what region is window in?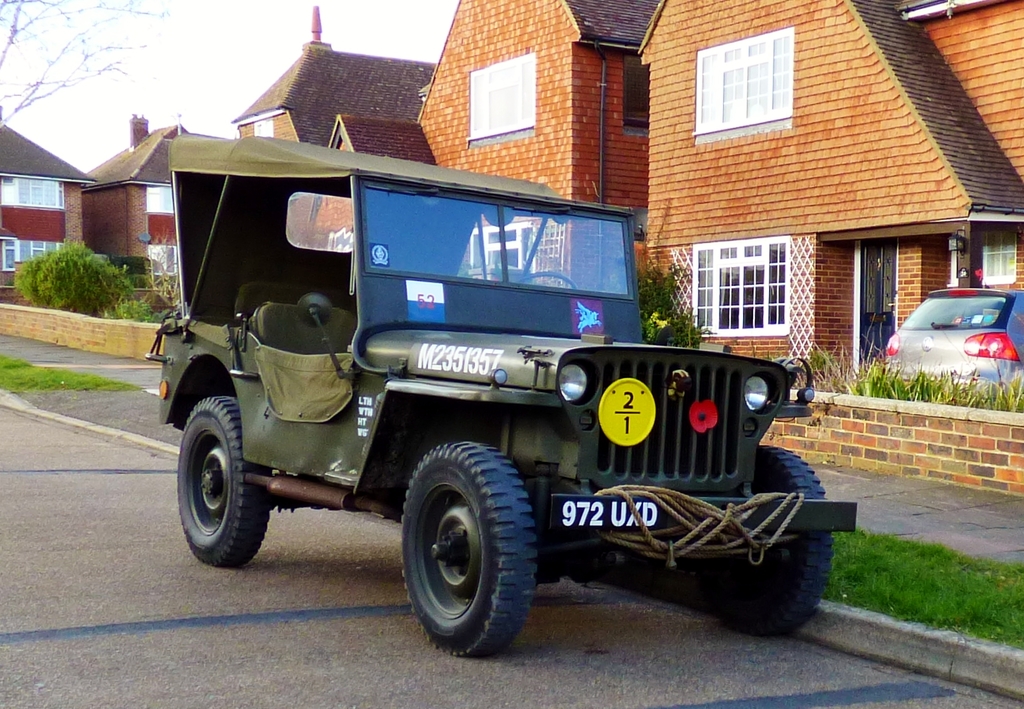
<box>691,26,794,144</box>.
